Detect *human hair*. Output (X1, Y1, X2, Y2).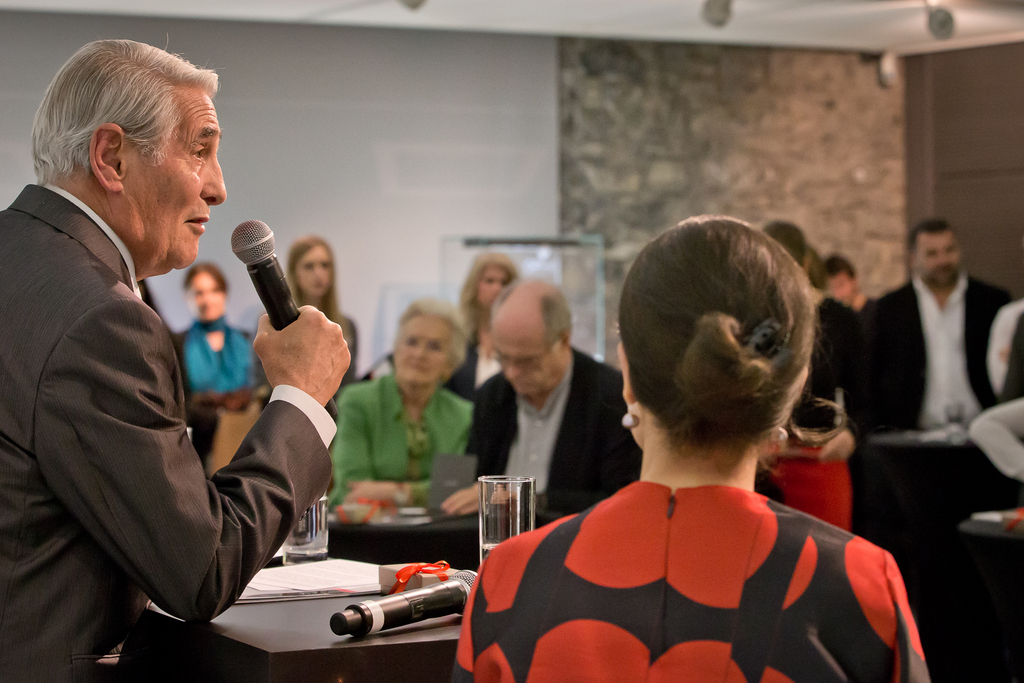
(460, 248, 525, 315).
